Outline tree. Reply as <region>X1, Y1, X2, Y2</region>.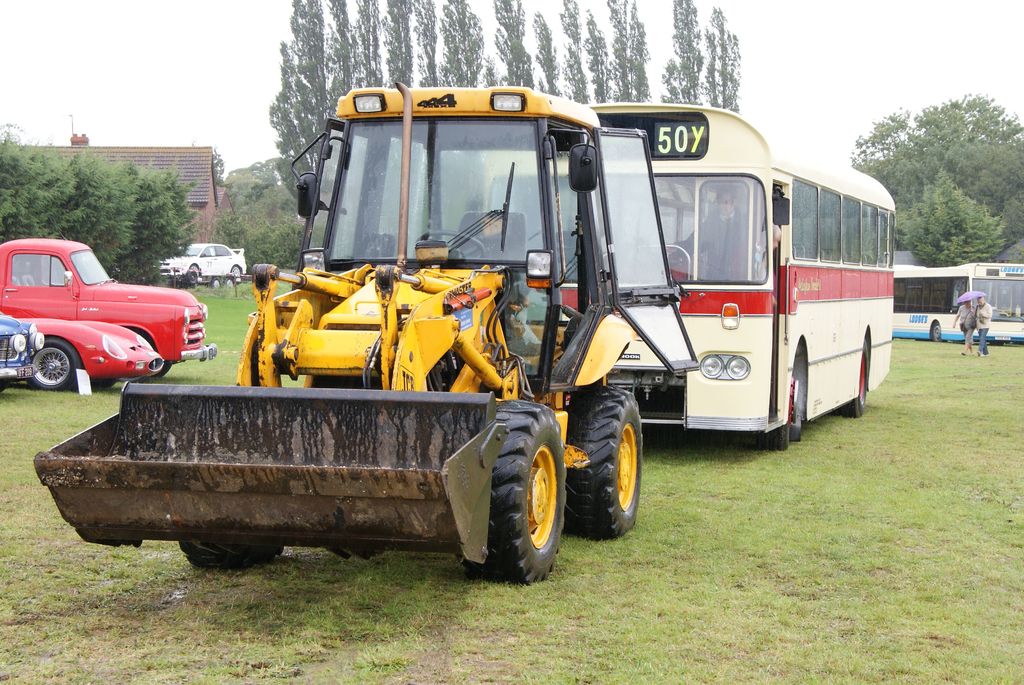
<region>582, 12, 614, 109</region>.
